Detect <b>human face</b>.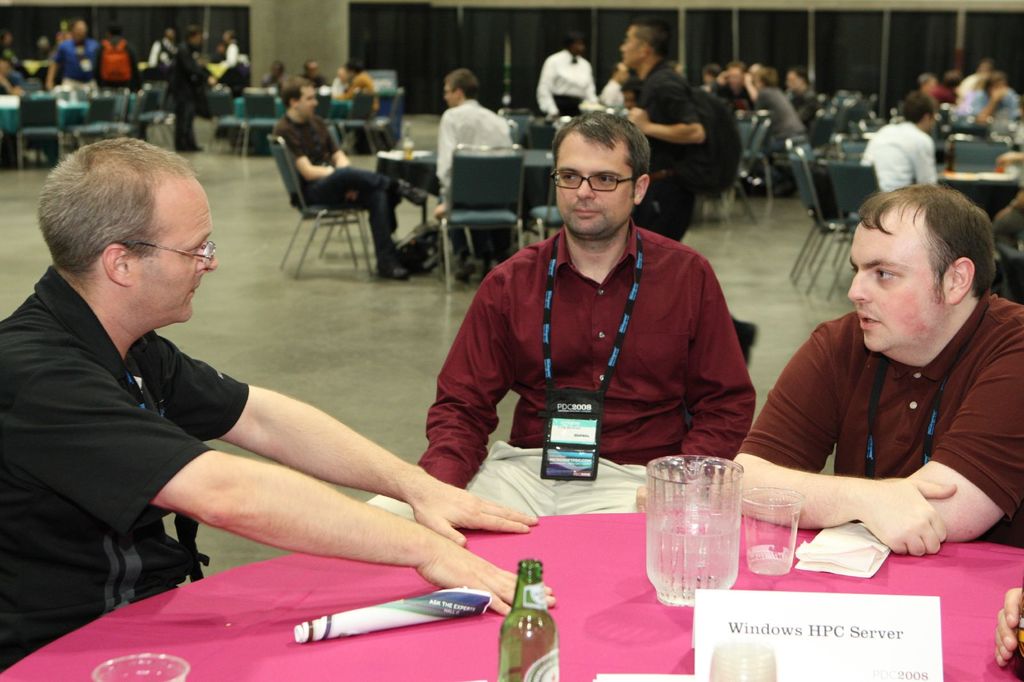
Detected at [x1=301, y1=89, x2=319, y2=122].
